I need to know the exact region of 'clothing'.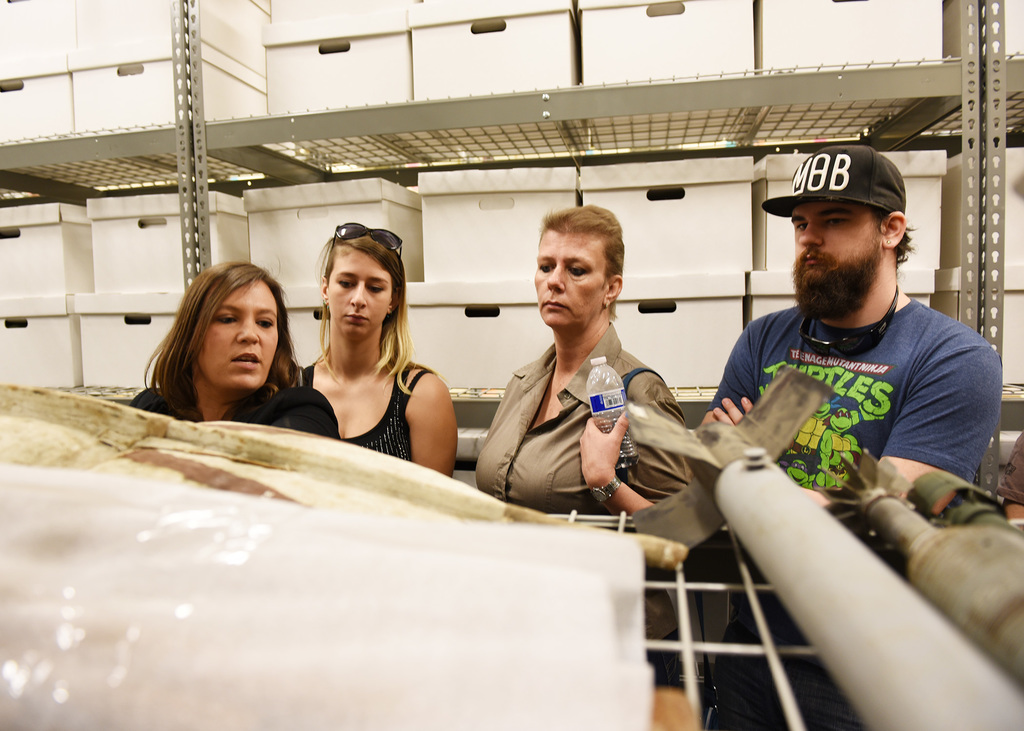
Region: <bbox>685, 279, 1000, 727</bbox>.
